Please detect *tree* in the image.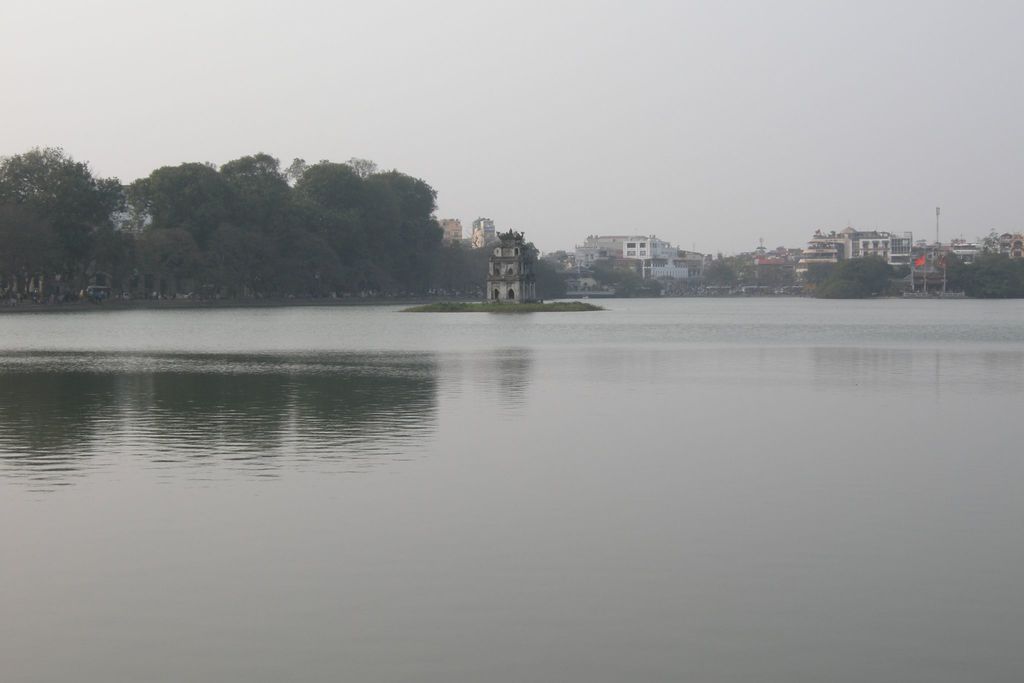
select_region(703, 260, 746, 292).
